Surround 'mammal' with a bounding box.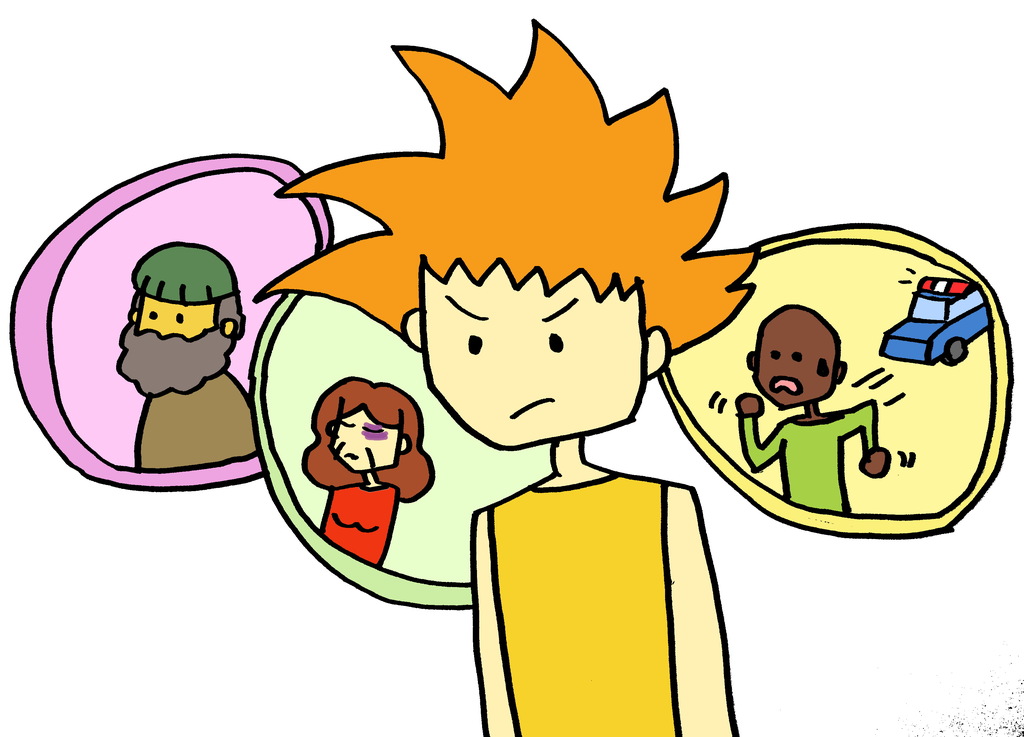
bbox=(733, 305, 892, 511).
